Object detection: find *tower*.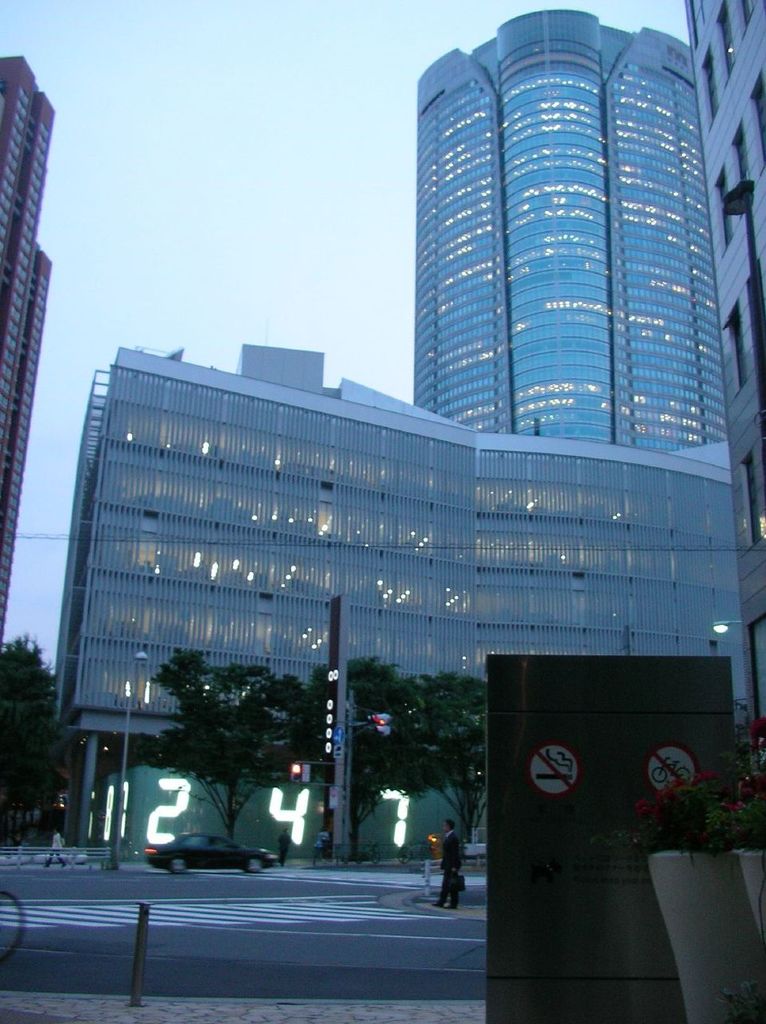
l=414, t=8, r=732, b=446.
